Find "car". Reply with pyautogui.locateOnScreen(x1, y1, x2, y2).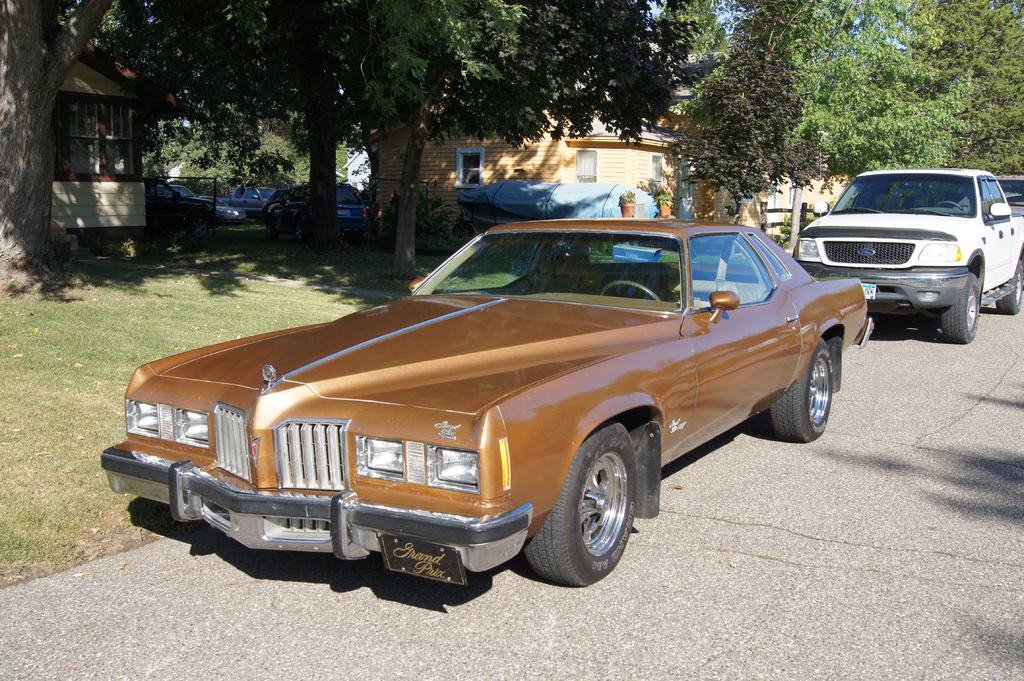
pyautogui.locateOnScreen(788, 171, 1023, 332).
